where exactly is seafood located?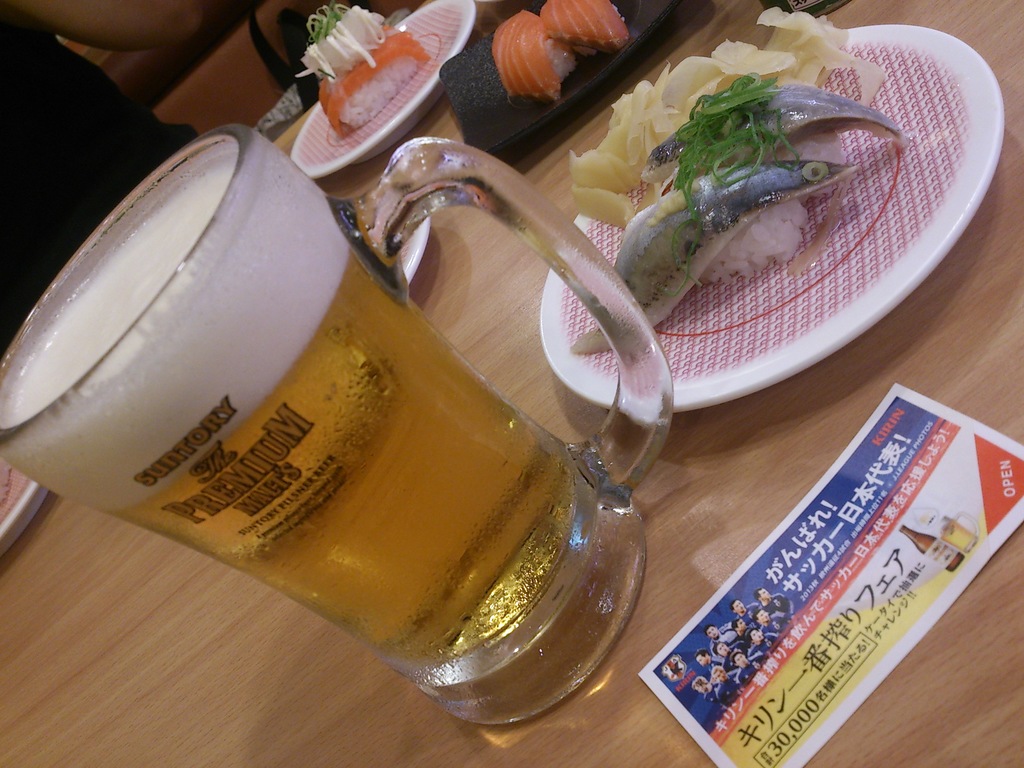
Its bounding box is [492, 7, 573, 100].
